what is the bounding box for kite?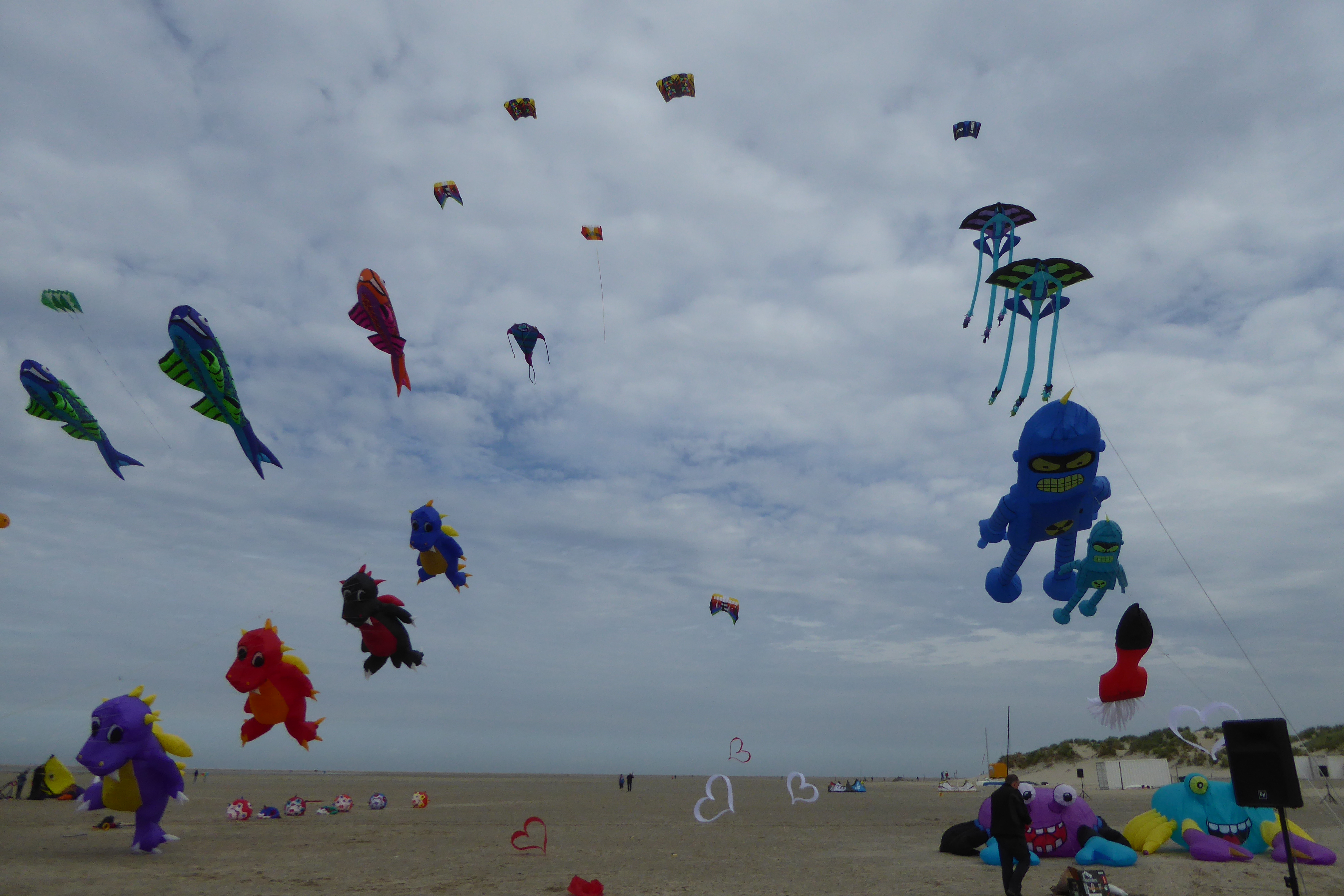
box=[298, 164, 318, 202].
